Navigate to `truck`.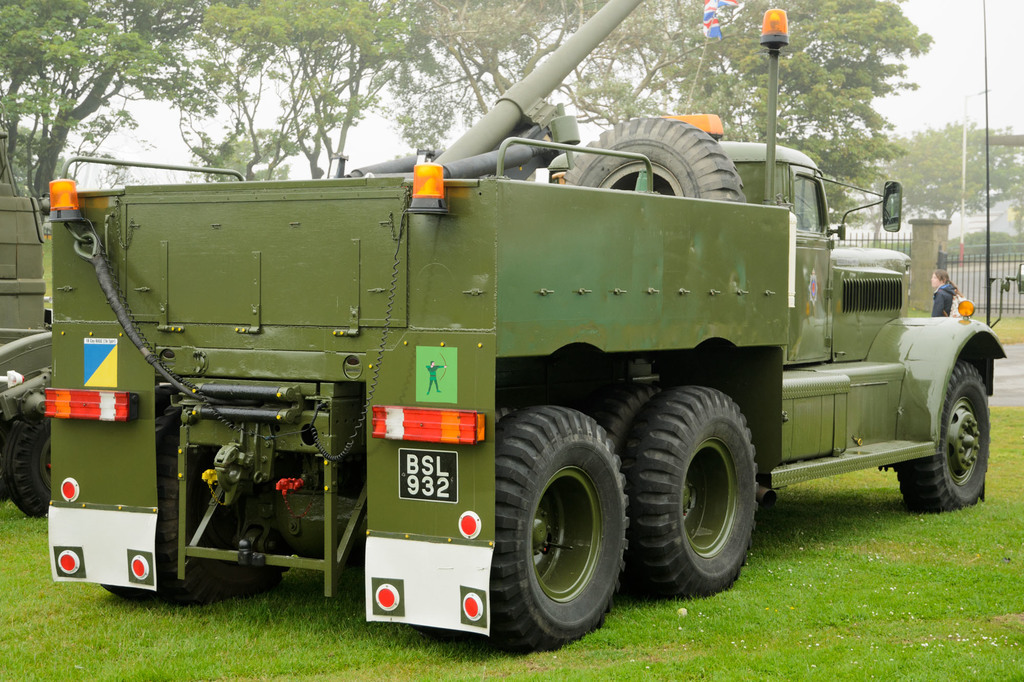
Navigation target: [x1=0, y1=187, x2=66, y2=534].
